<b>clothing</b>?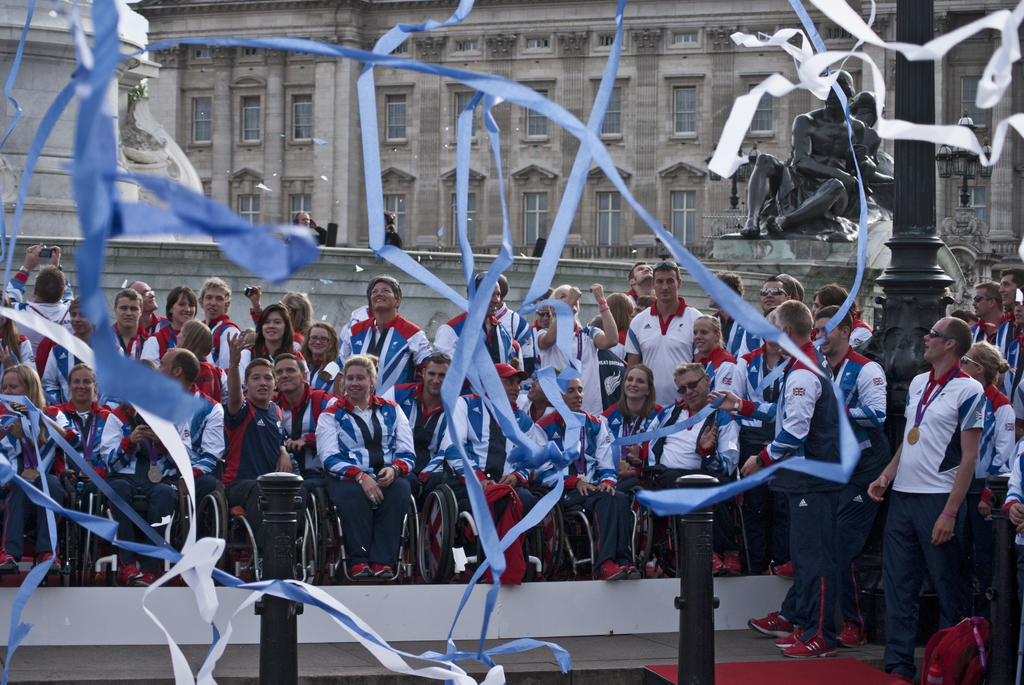
BBox(8, 327, 30, 371)
